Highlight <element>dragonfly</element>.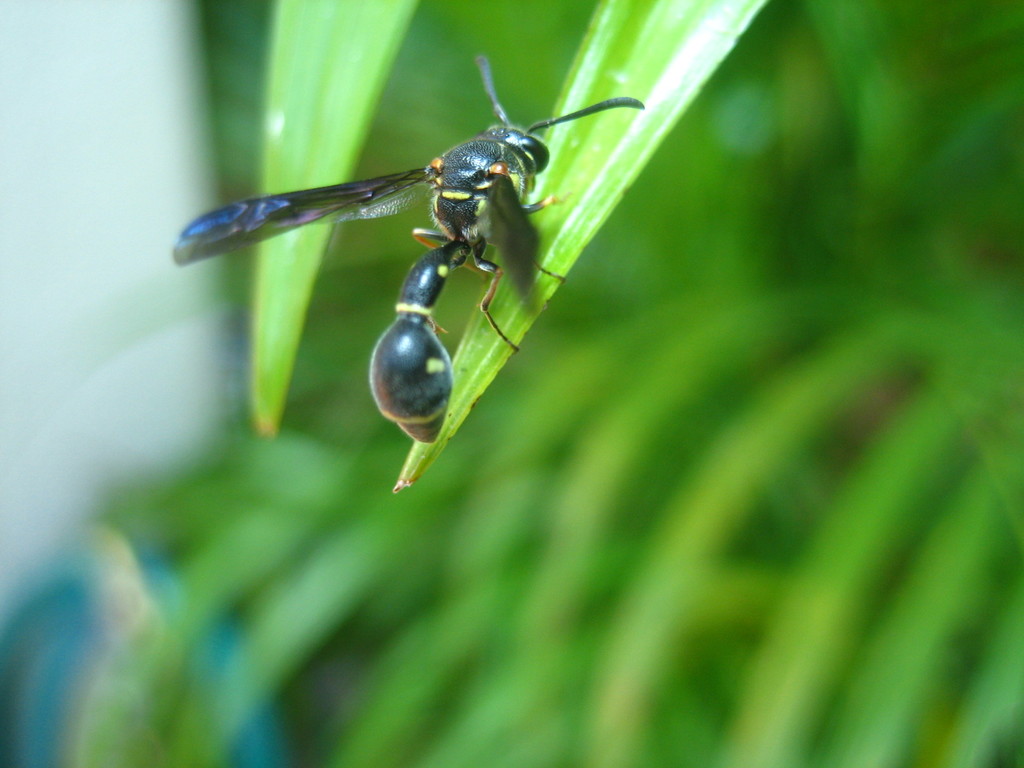
Highlighted region: pyautogui.locateOnScreen(175, 53, 648, 445).
